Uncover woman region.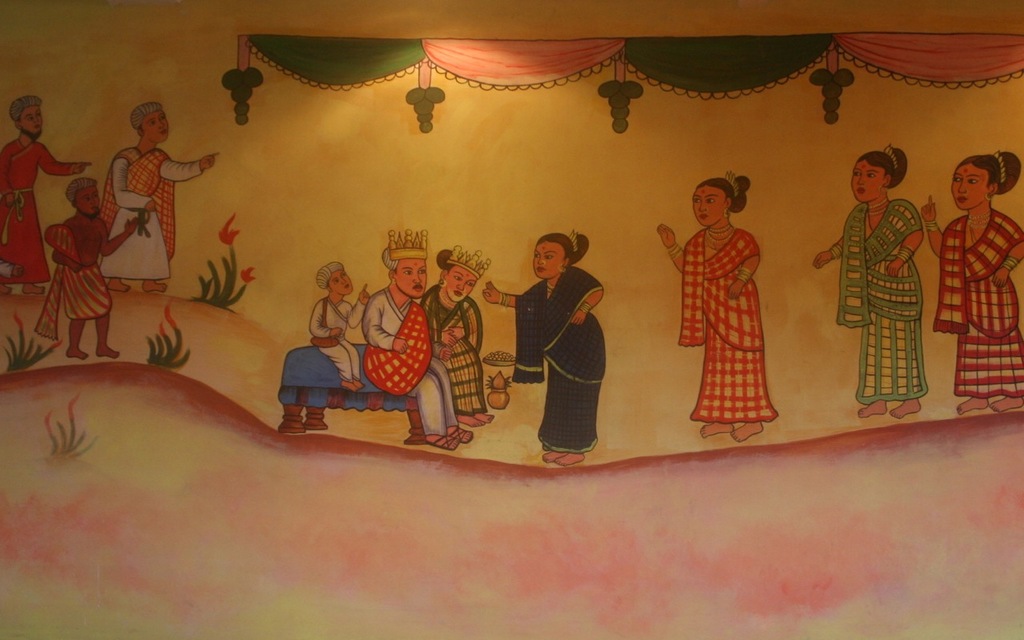
Uncovered: Rect(480, 231, 607, 466).
